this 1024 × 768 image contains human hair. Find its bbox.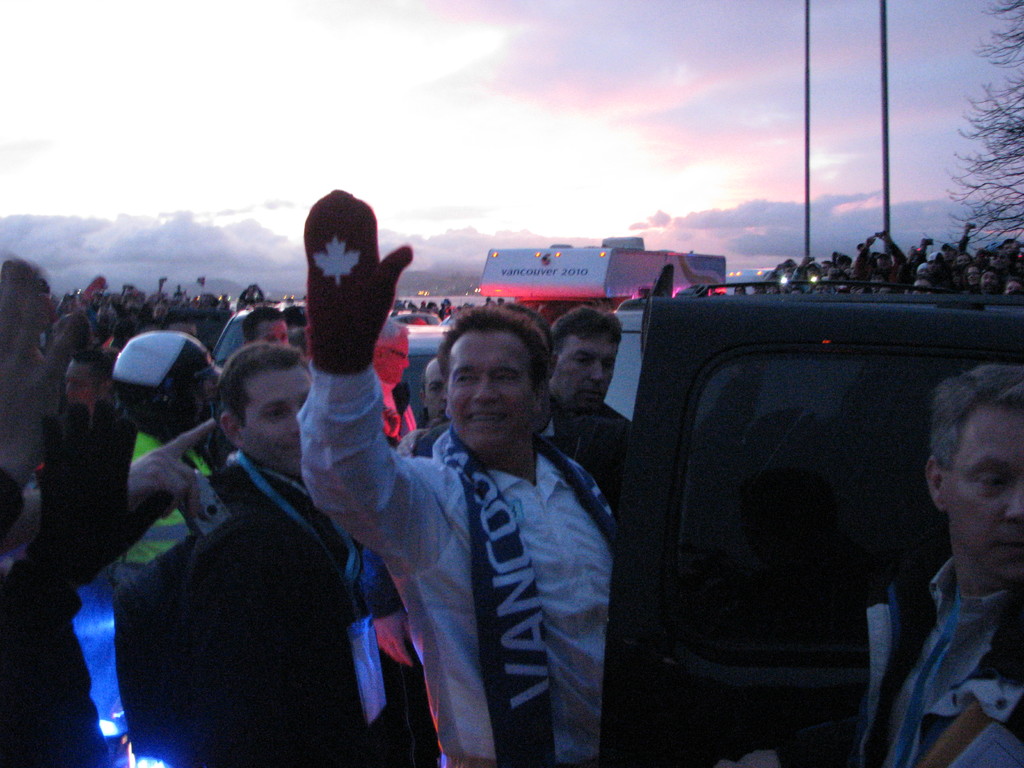
bbox=[243, 301, 284, 344].
